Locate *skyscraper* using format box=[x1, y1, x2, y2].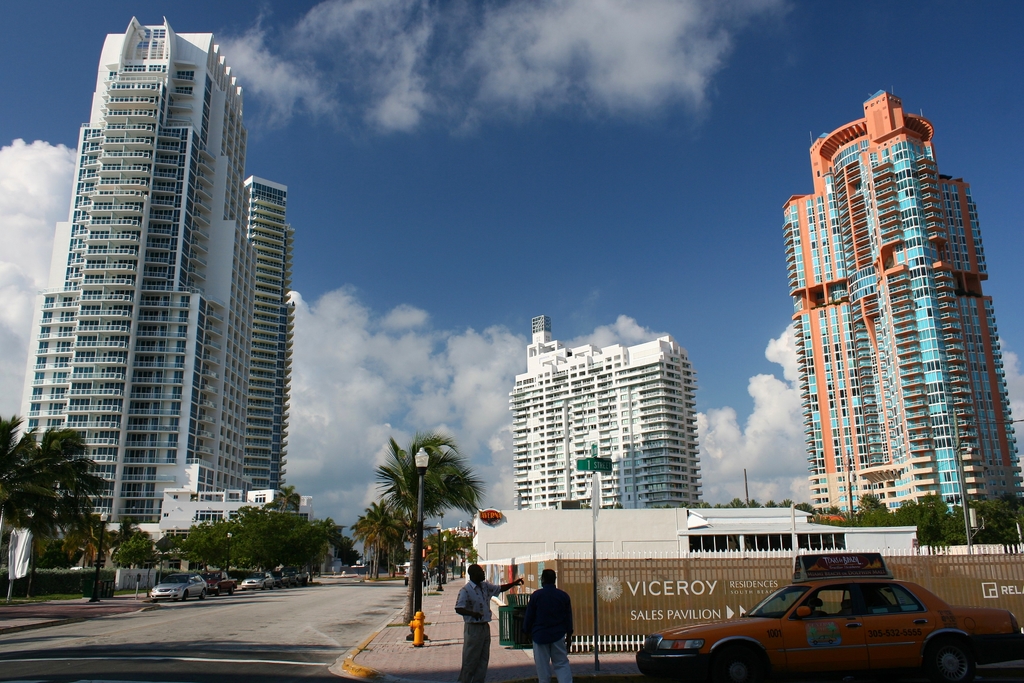
box=[783, 86, 1020, 516].
